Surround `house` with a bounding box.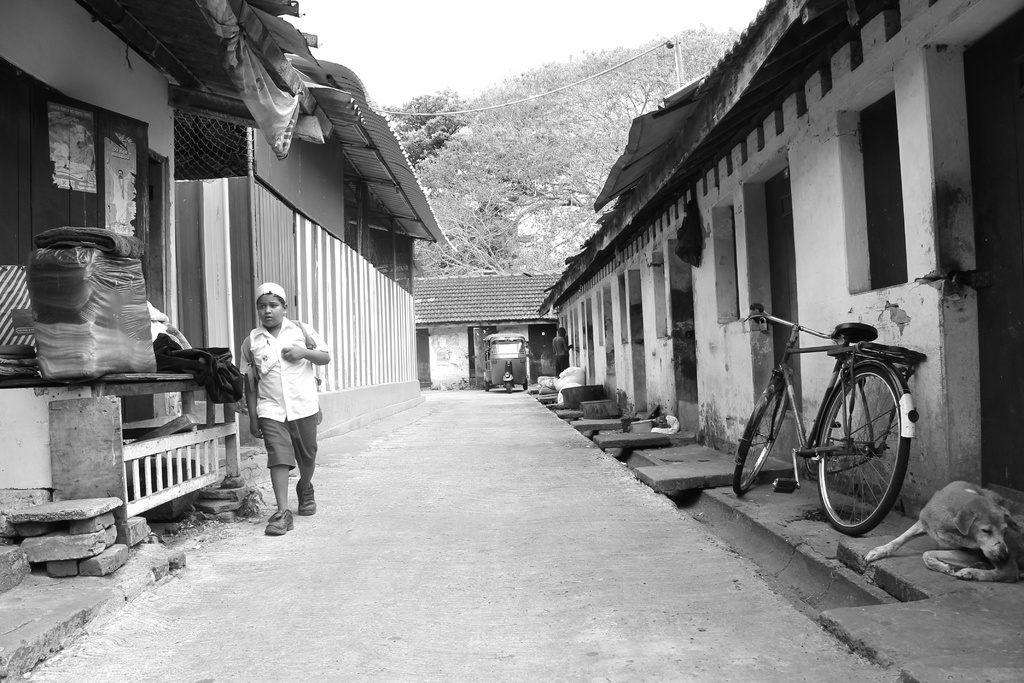
x1=410 y1=269 x2=559 y2=383.
